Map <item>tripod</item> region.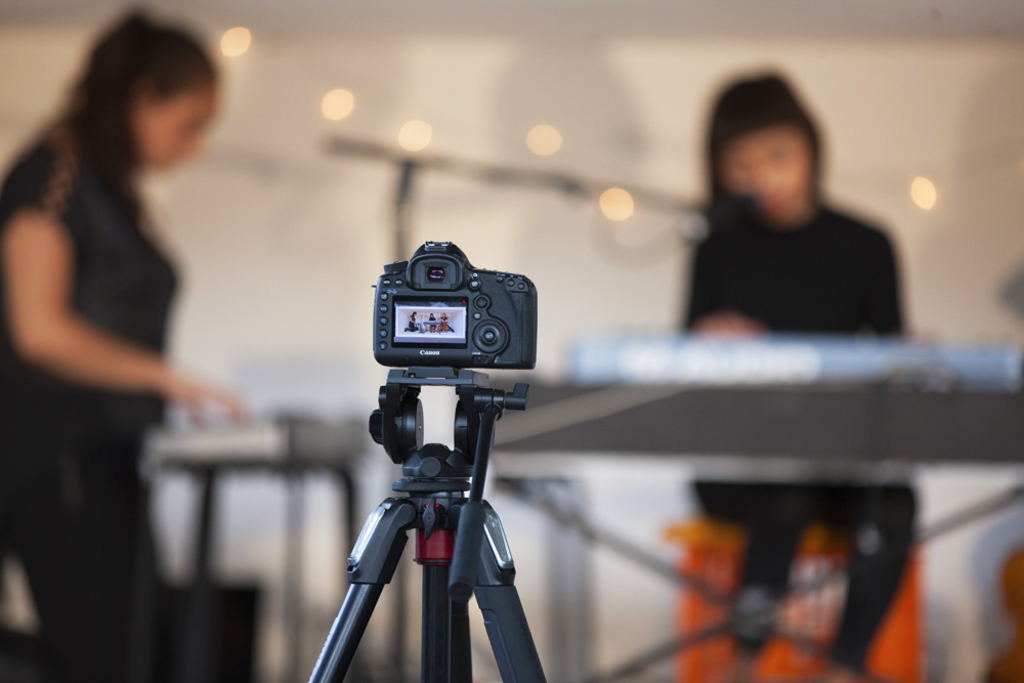
Mapped to 309/383/548/682.
